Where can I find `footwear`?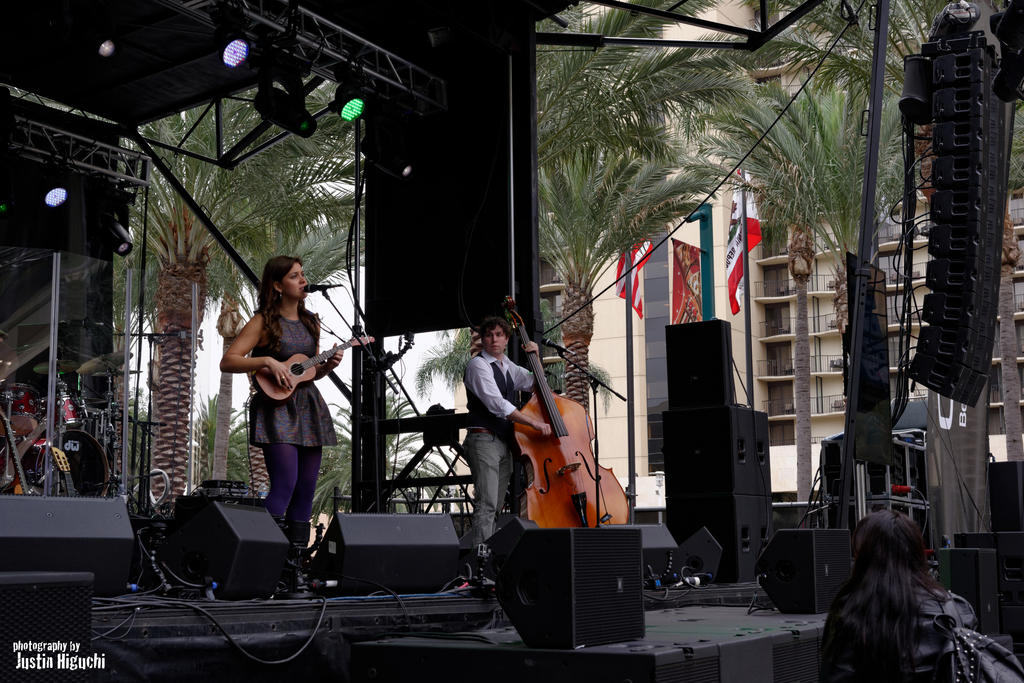
You can find it at 289, 524, 319, 588.
